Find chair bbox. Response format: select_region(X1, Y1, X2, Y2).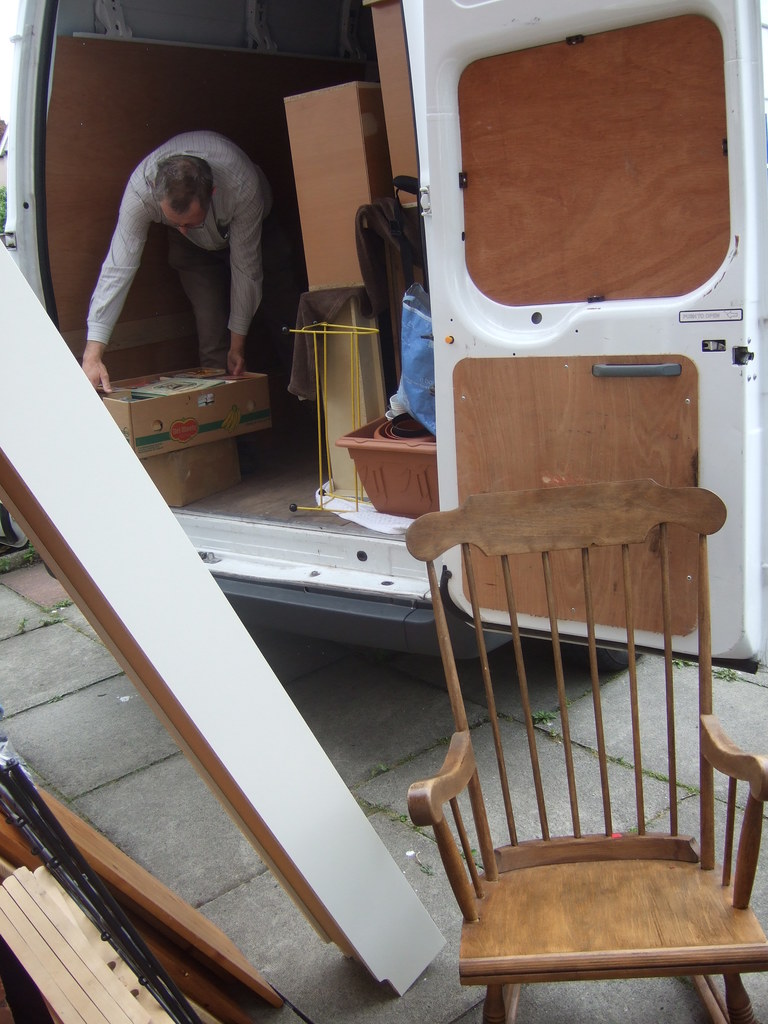
select_region(415, 495, 753, 1016).
